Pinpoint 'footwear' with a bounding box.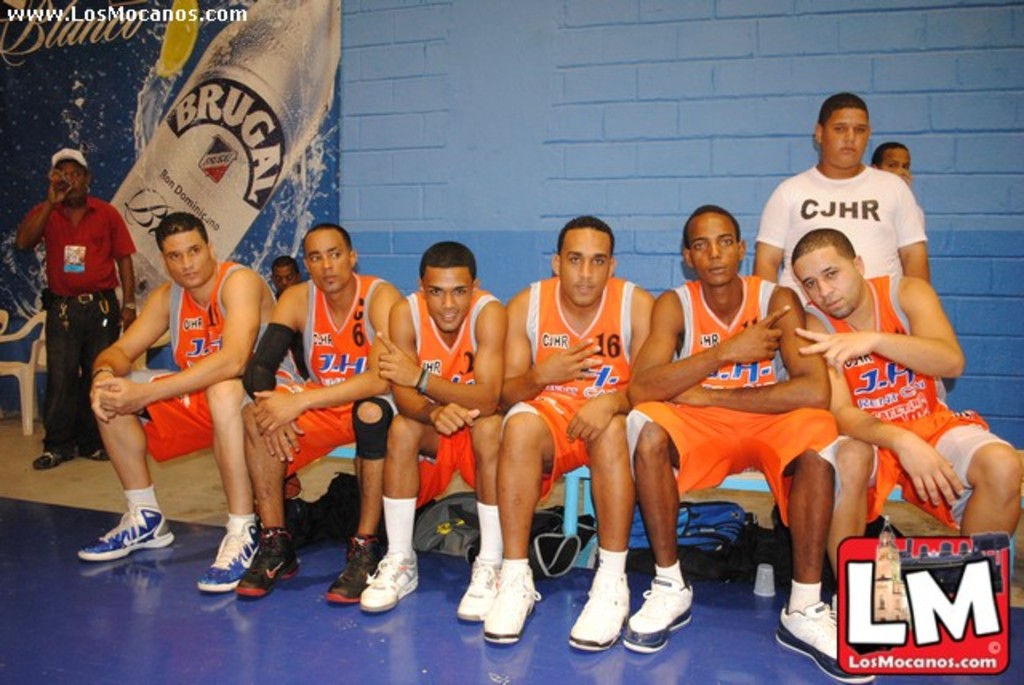
bbox=(195, 514, 261, 592).
